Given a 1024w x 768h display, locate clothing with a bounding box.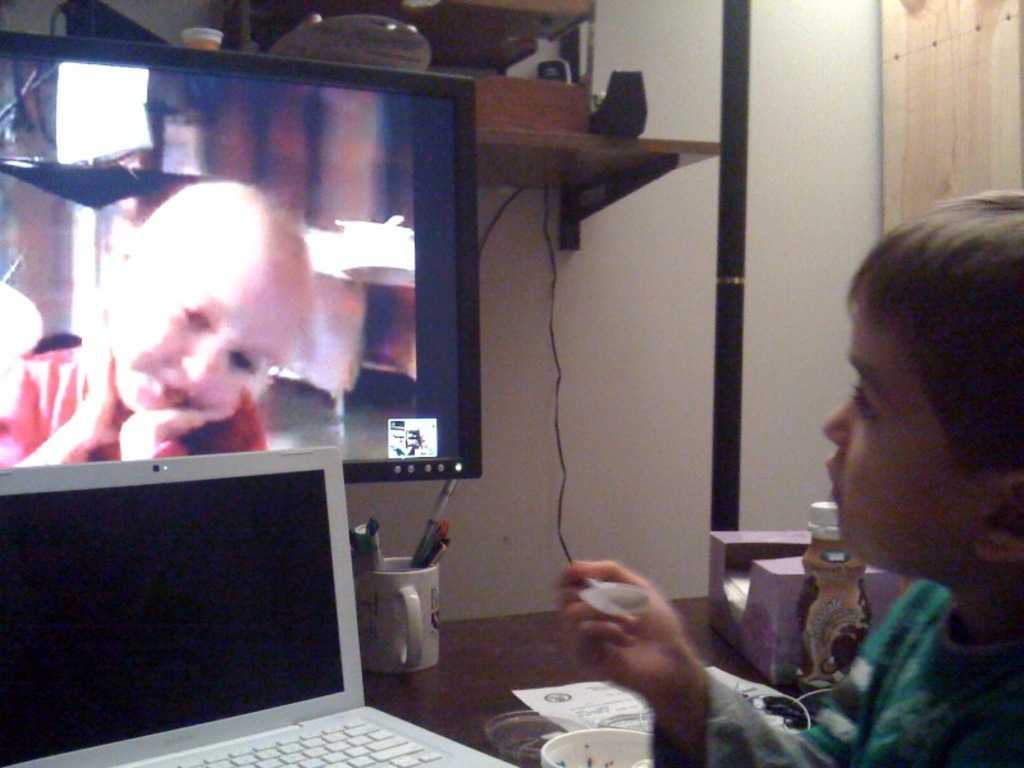
Located: region(0, 343, 270, 470).
